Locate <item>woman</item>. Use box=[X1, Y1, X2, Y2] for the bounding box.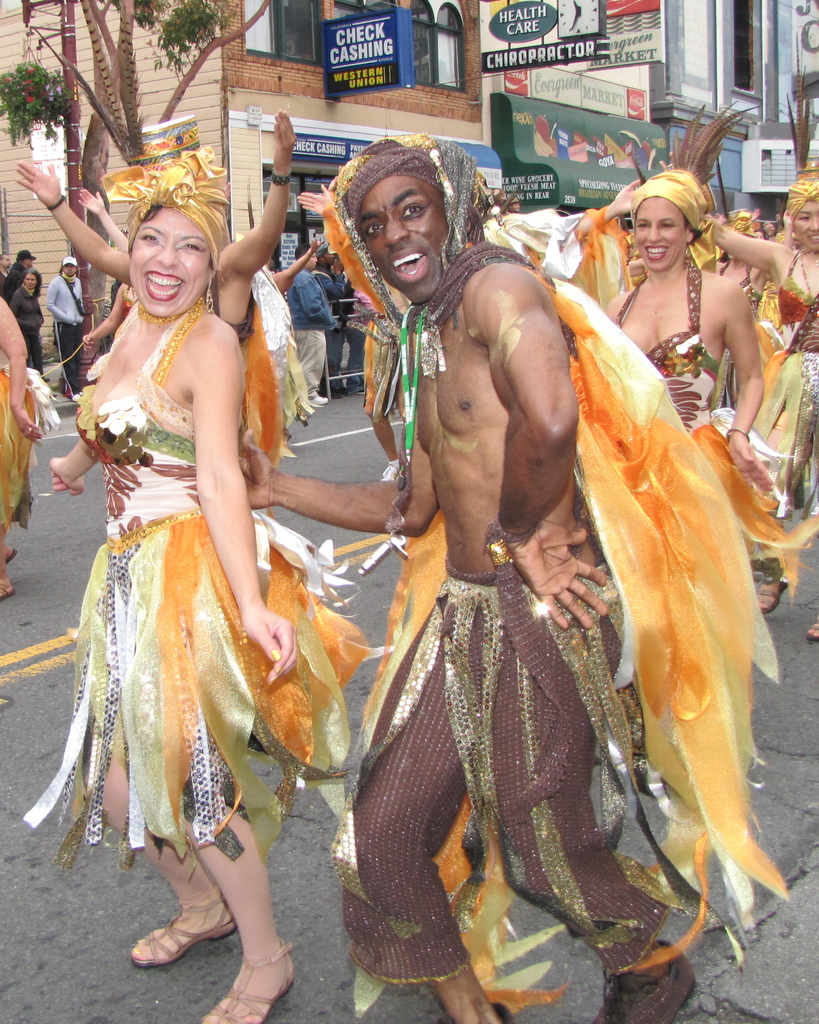
box=[707, 23, 818, 652].
